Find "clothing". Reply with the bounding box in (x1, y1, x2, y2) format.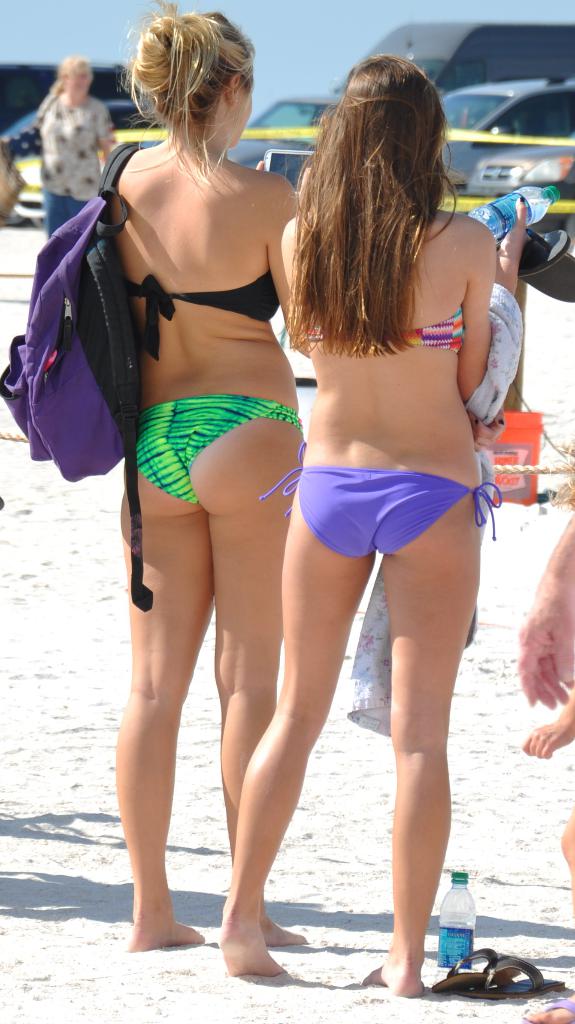
(121, 267, 307, 531).
